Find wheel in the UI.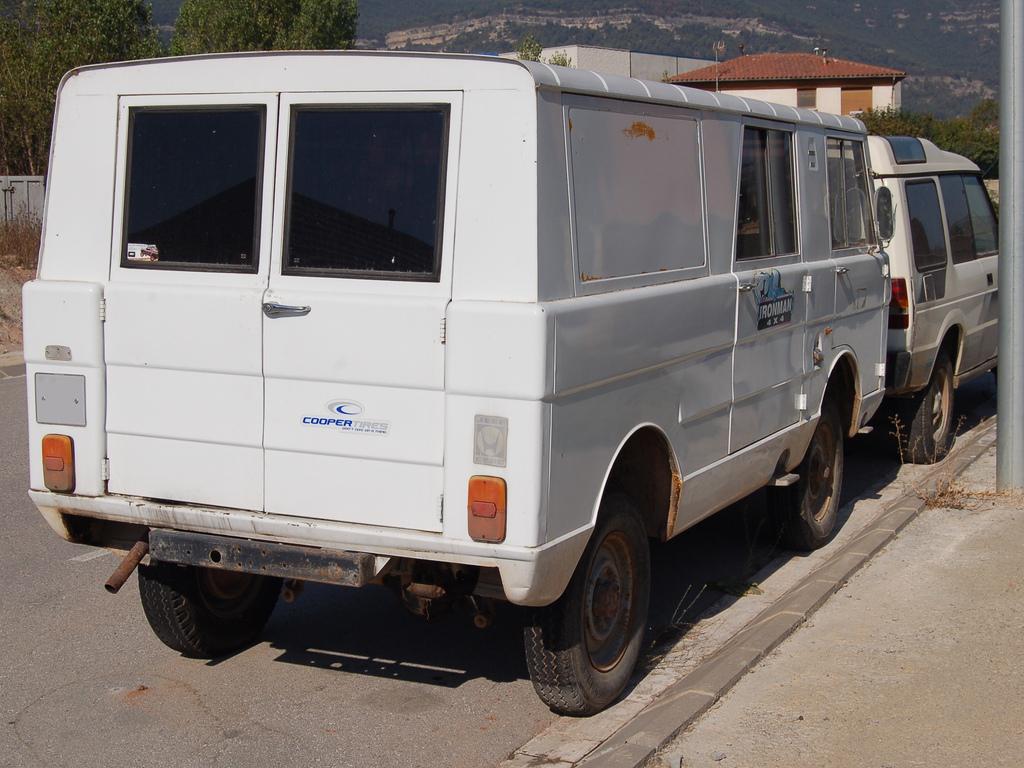
UI element at 137 567 285 657.
